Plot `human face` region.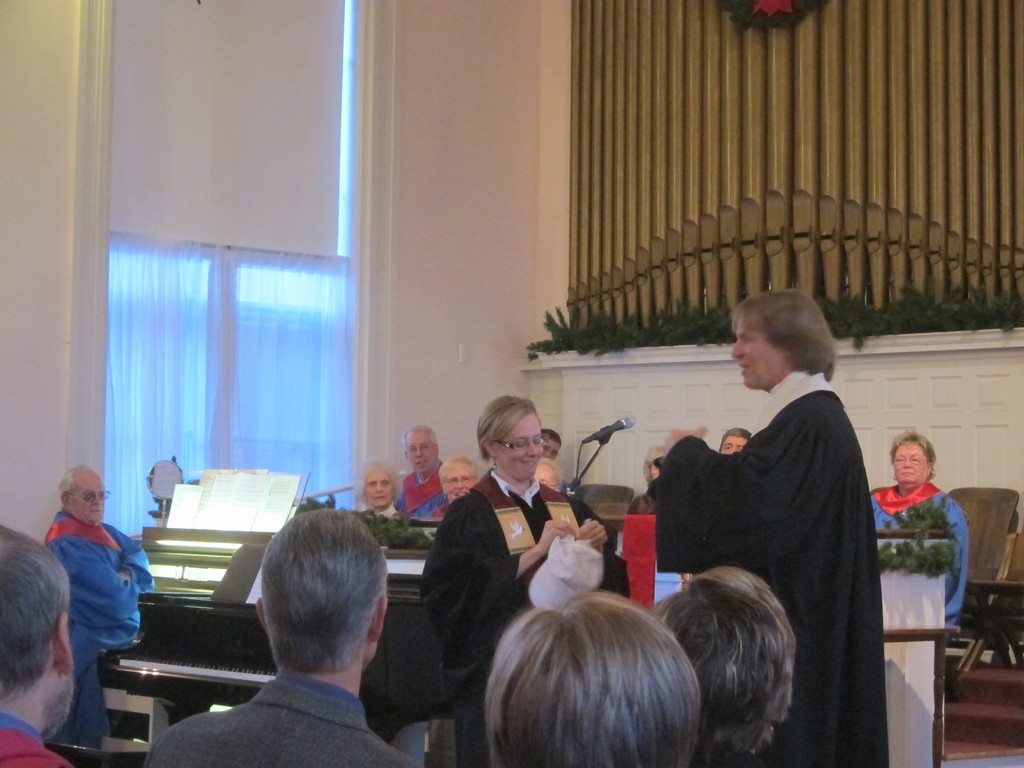
Plotted at detection(445, 465, 478, 497).
